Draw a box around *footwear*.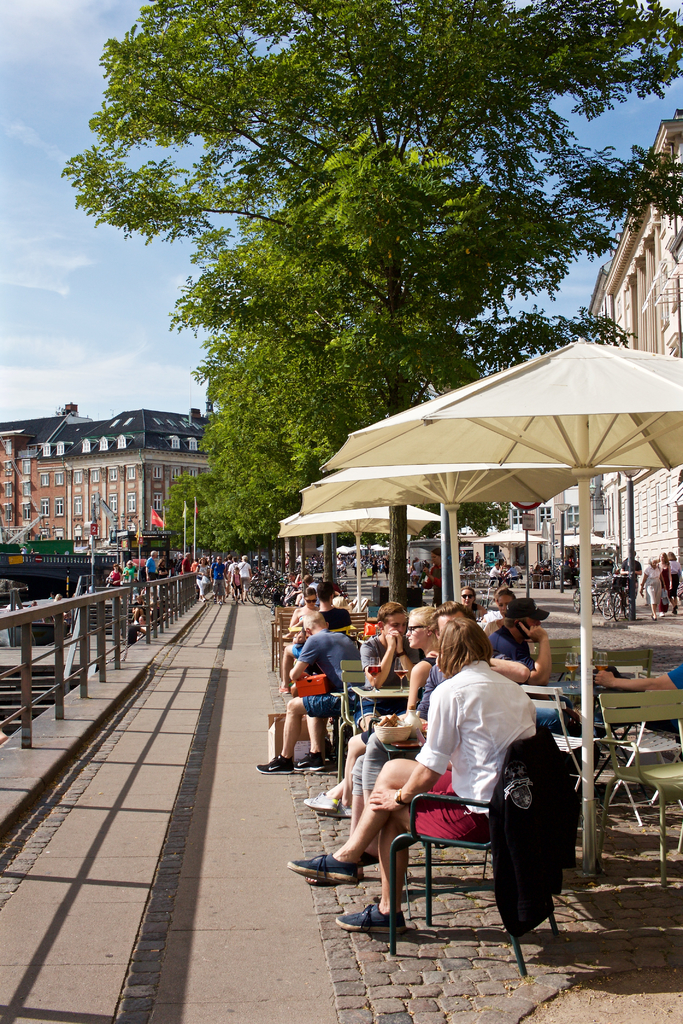
l=280, t=848, r=371, b=884.
